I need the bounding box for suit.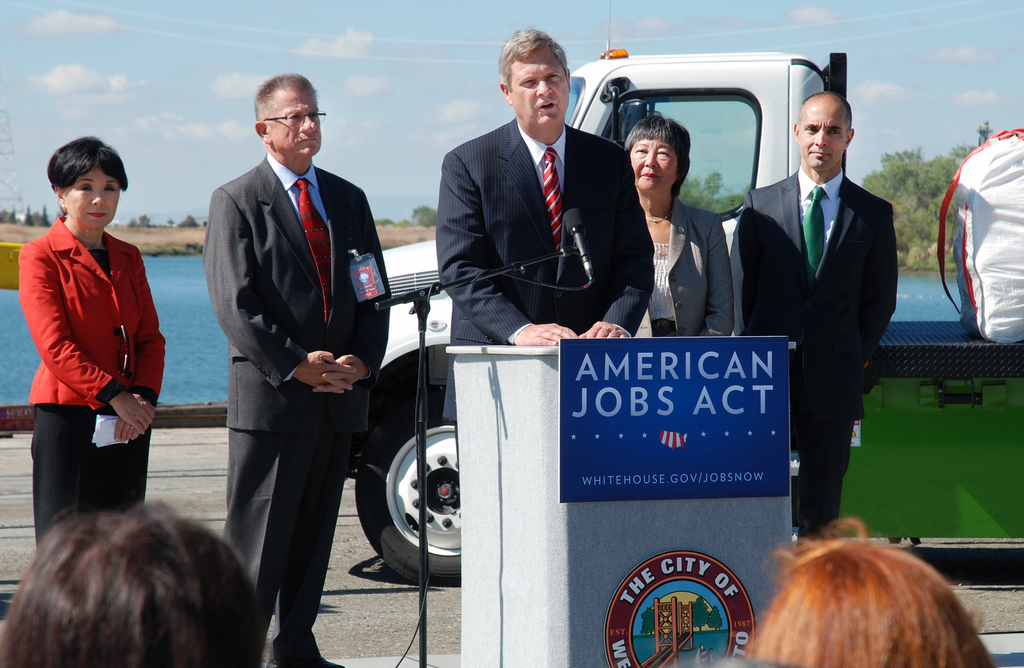
Here it is: 436:122:655:472.
